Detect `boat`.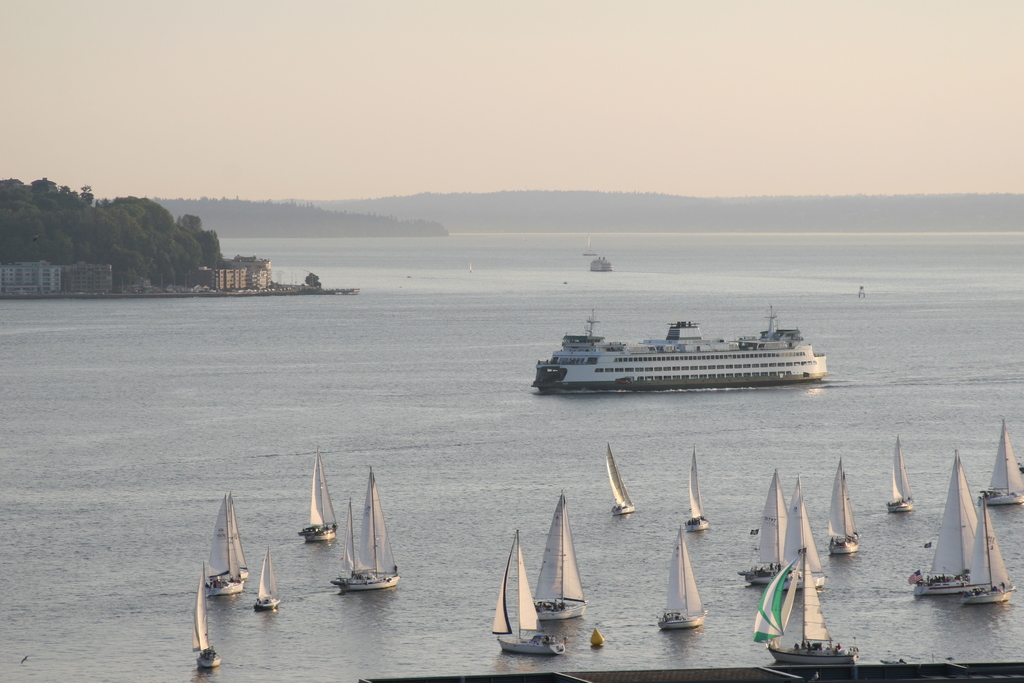
Detected at <bbox>881, 431, 913, 513</bbox>.
